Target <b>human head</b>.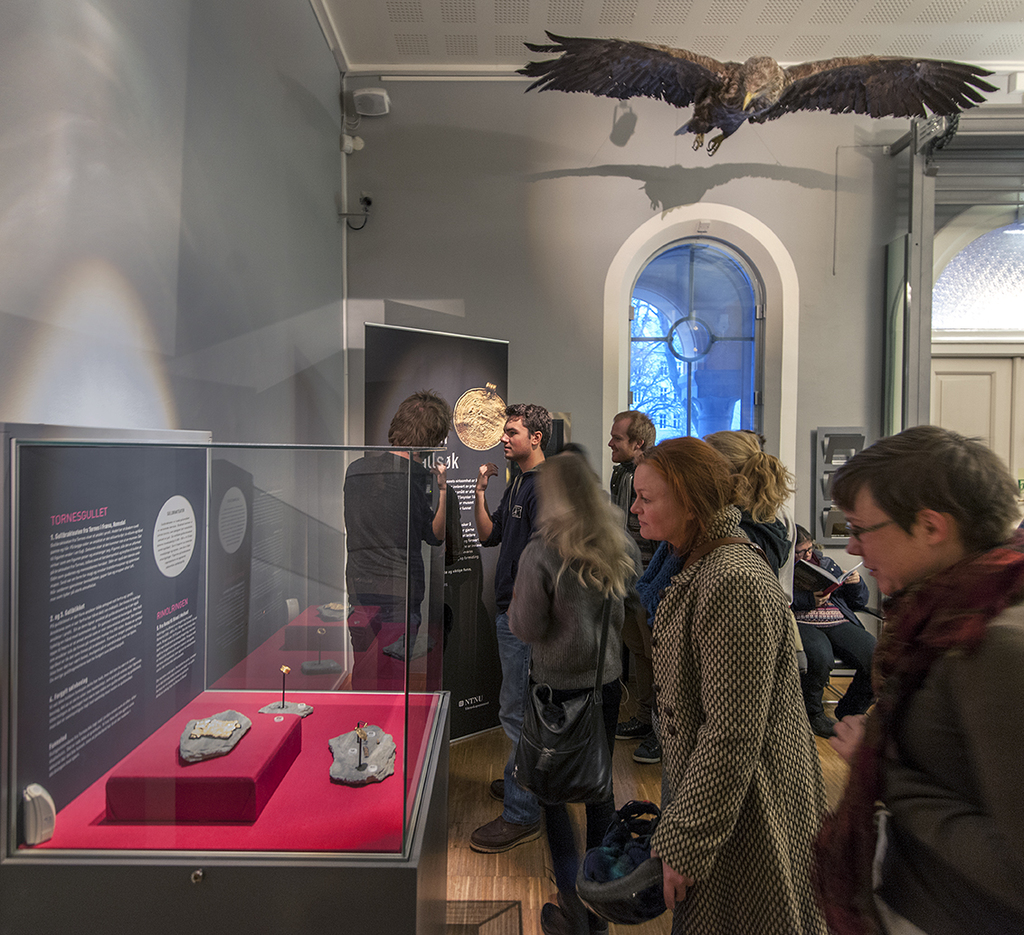
Target region: box(714, 429, 762, 486).
